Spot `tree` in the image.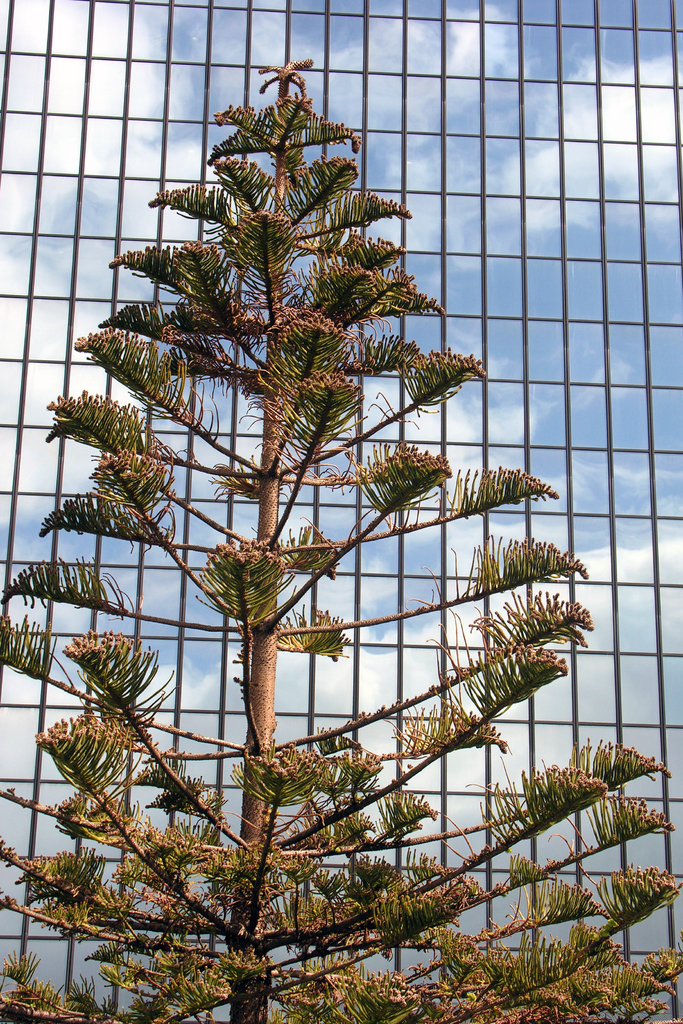
`tree` found at {"left": 0, "top": 49, "right": 629, "bottom": 975}.
